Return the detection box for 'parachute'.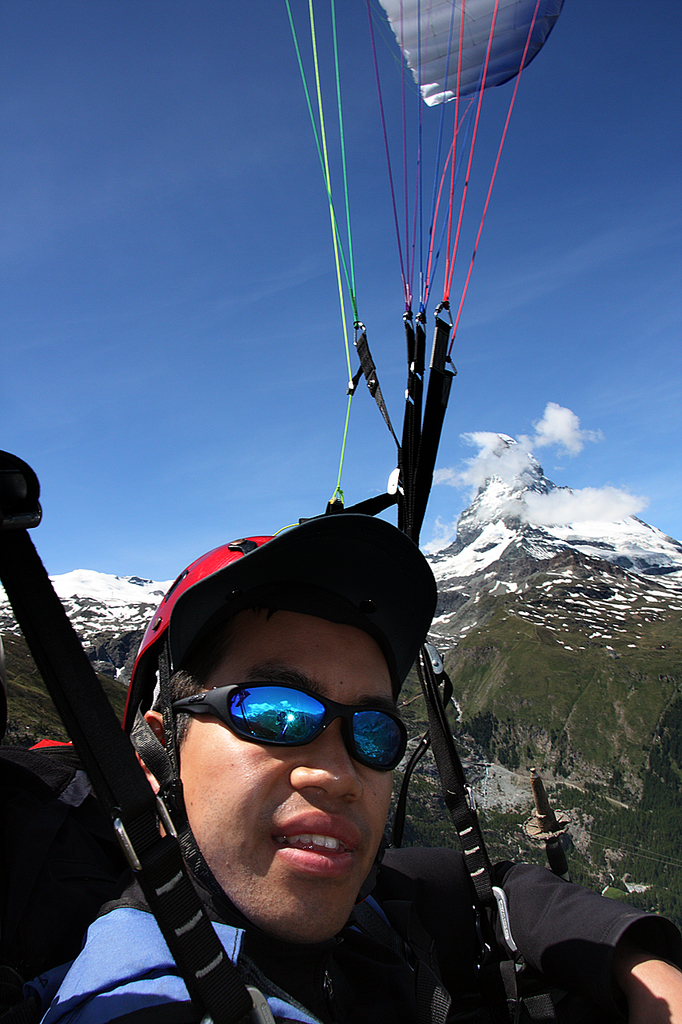
x1=278 y1=5 x2=524 y2=552.
